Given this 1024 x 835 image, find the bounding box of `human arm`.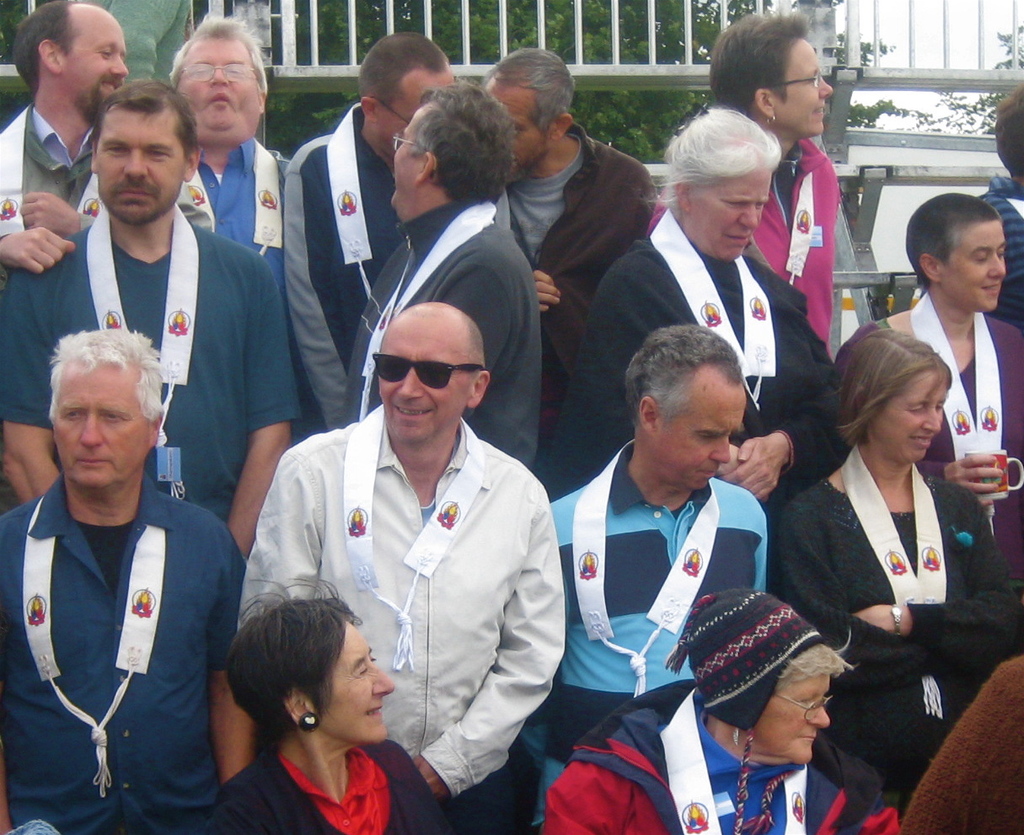
x1=775, y1=507, x2=929, y2=690.
